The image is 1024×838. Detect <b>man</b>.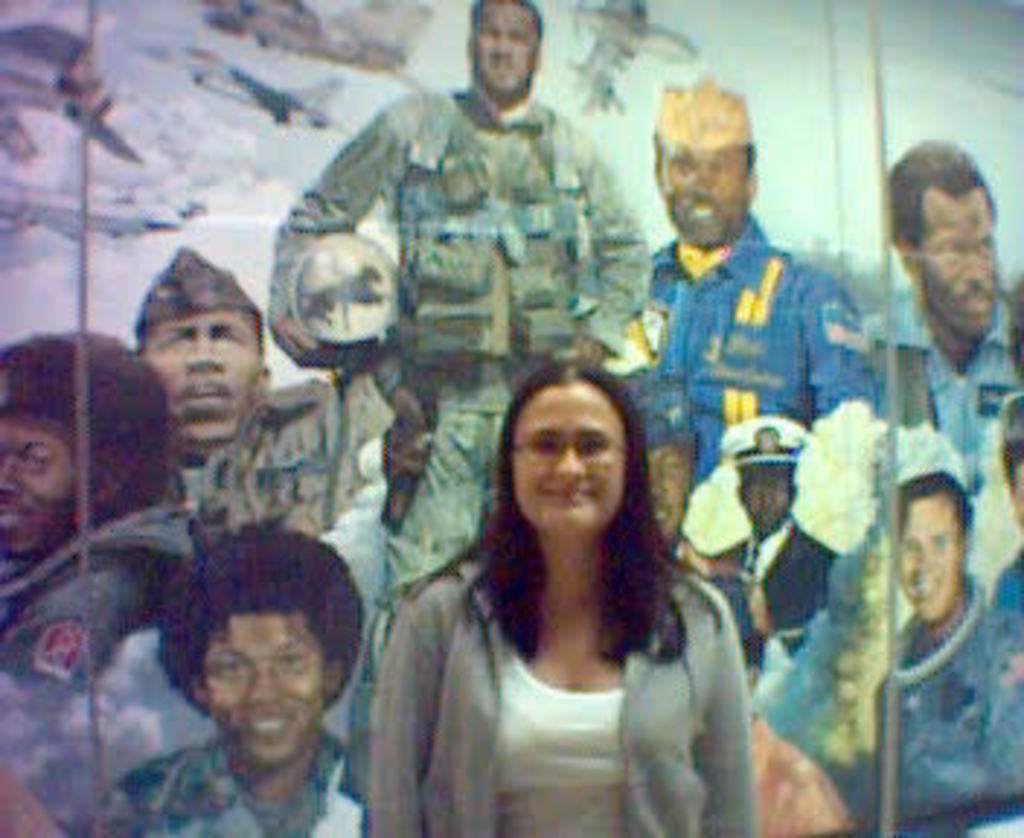
Detection: select_region(87, 524, 419, 835).
